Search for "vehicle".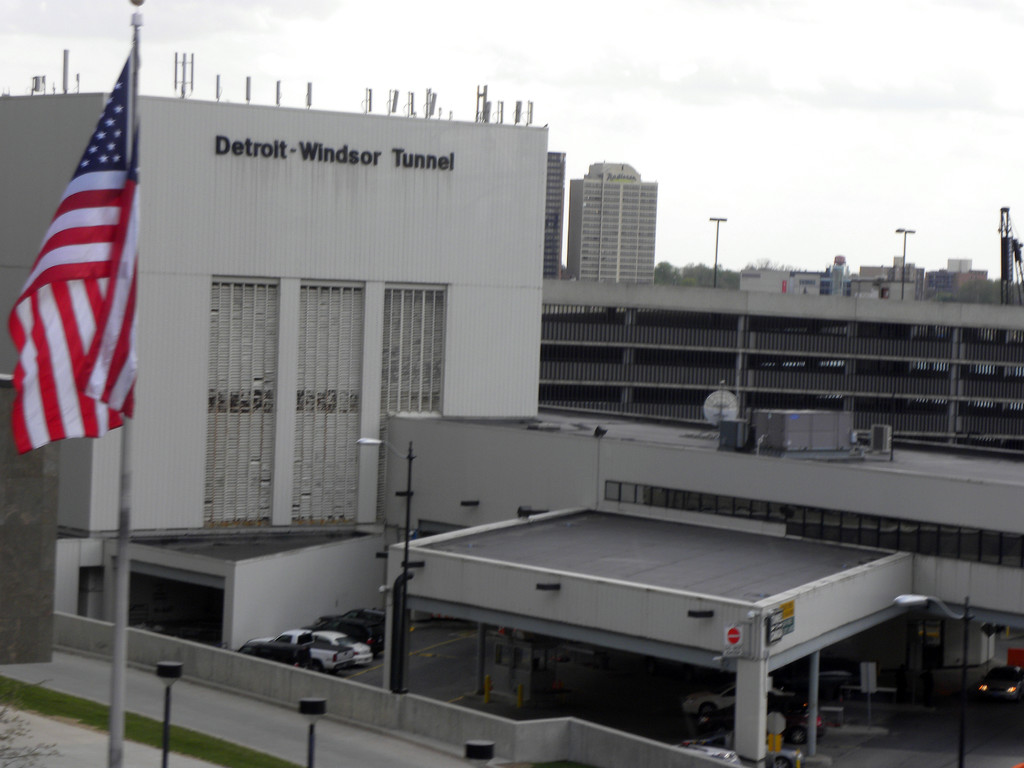
Found at BBox(286, 631, 374, 666).
